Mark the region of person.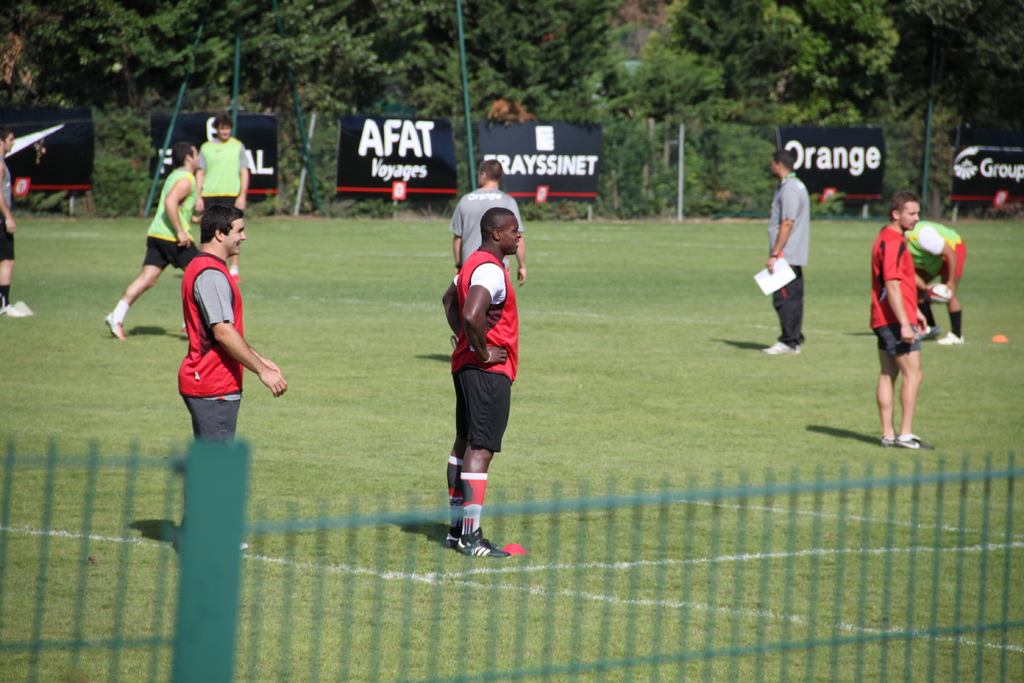
Region: l=102, t=137, r=202, b=341.
